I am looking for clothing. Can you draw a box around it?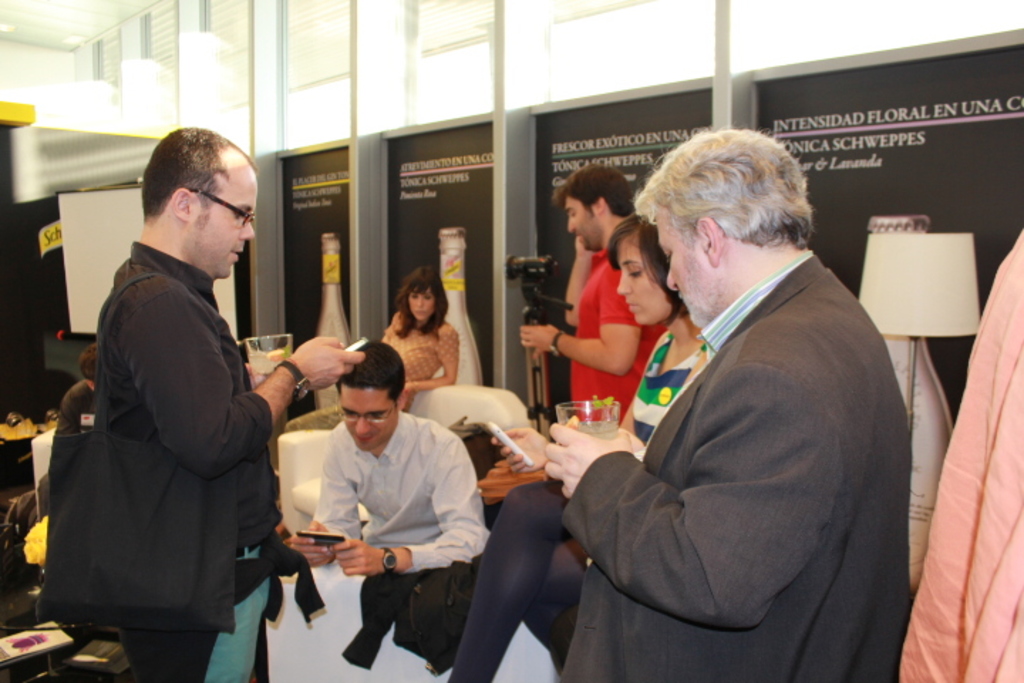
Sure, the bounding box is 17, 376, 98, 511.
